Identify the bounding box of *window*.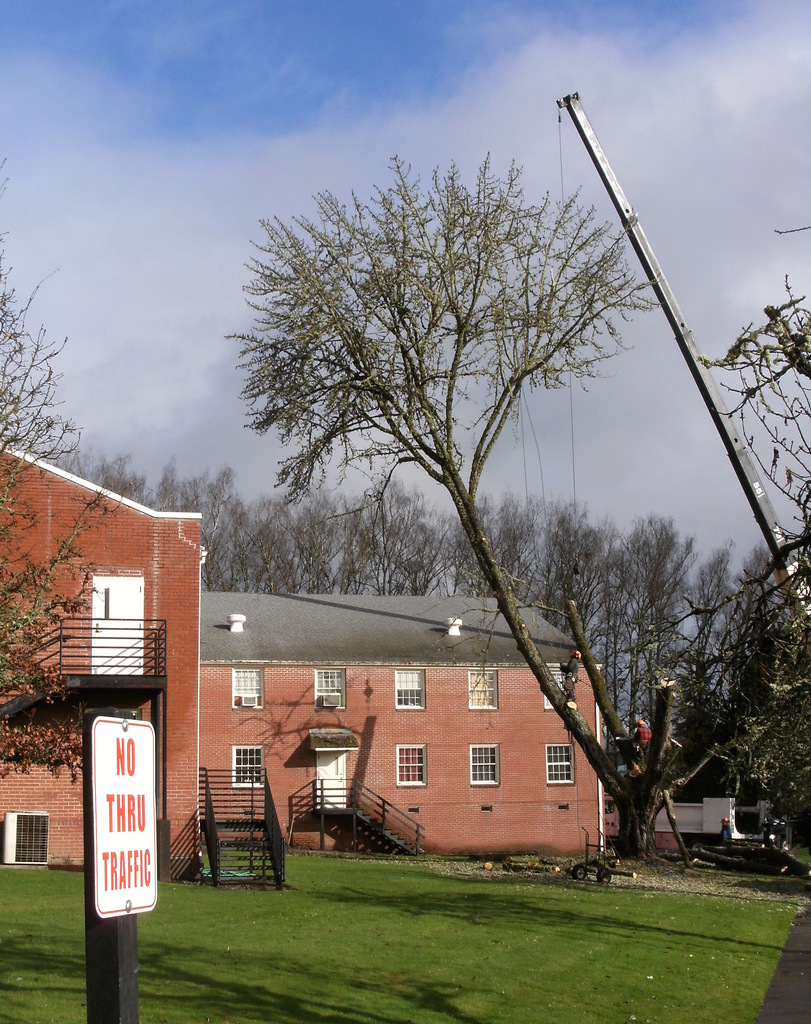
224 740 265 791.
